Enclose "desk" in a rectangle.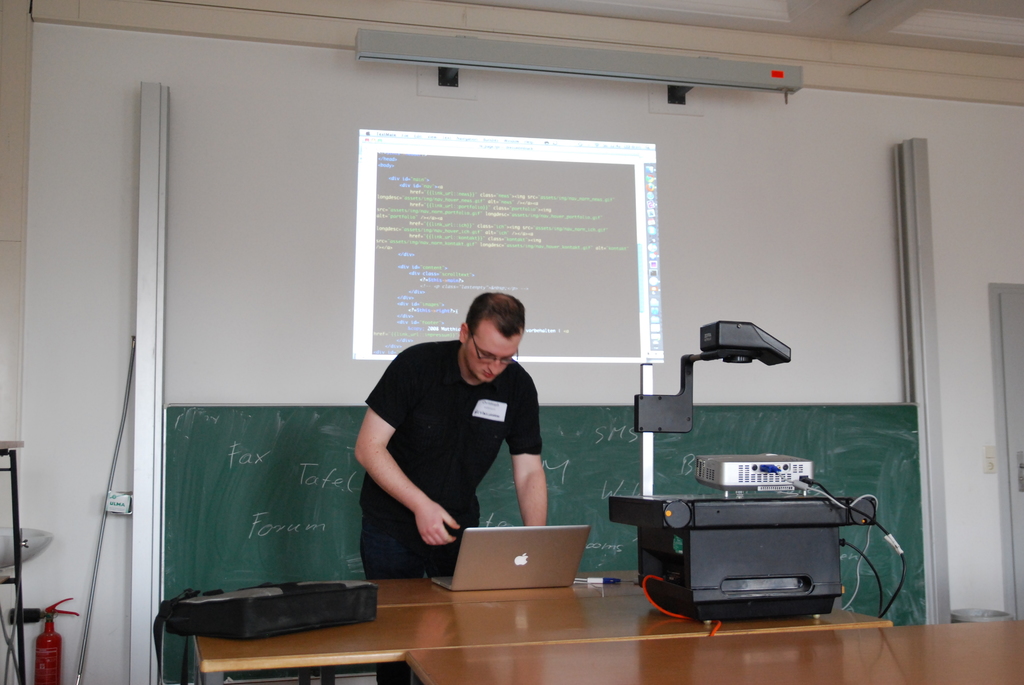
bbox=(421, 619, 1023, 684).
